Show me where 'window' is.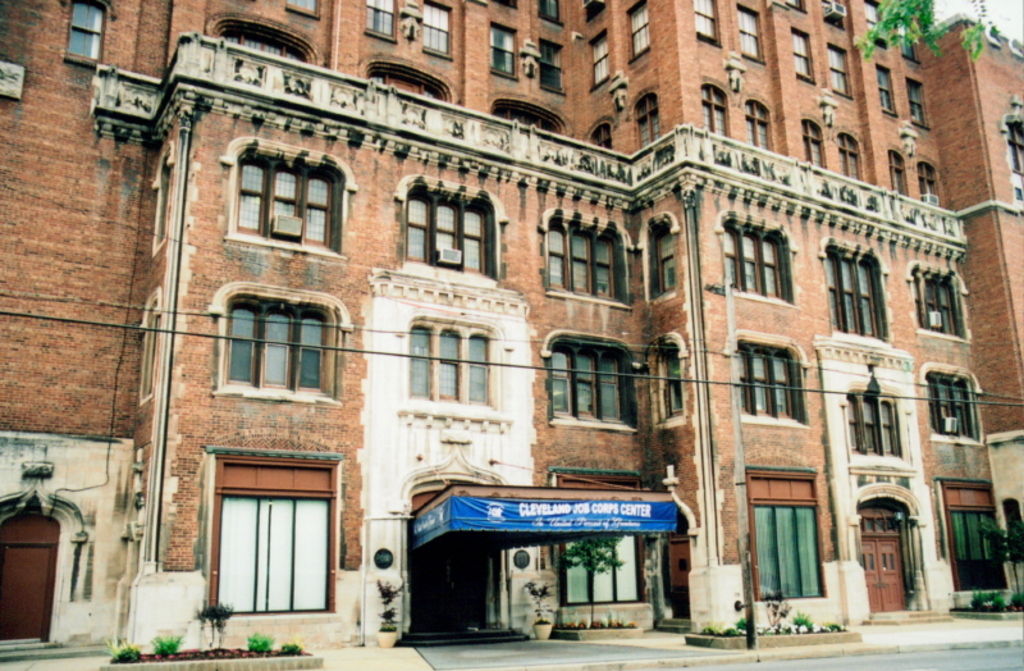
'window' is at l=741, t=341, r=812, b=421.
